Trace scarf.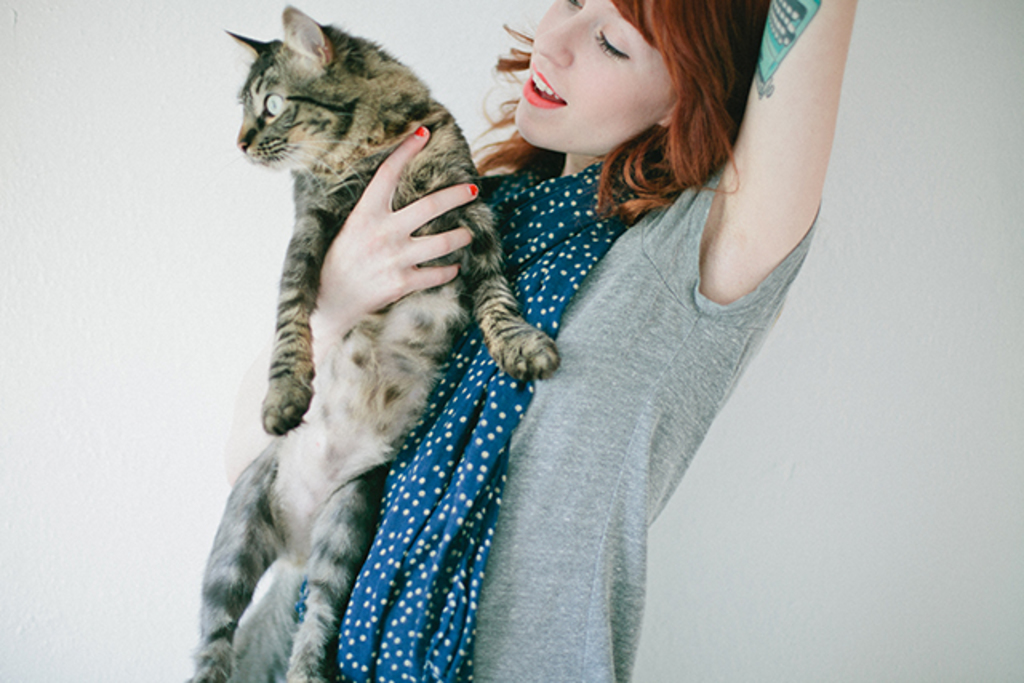
Traced to 333 155 661 681.
